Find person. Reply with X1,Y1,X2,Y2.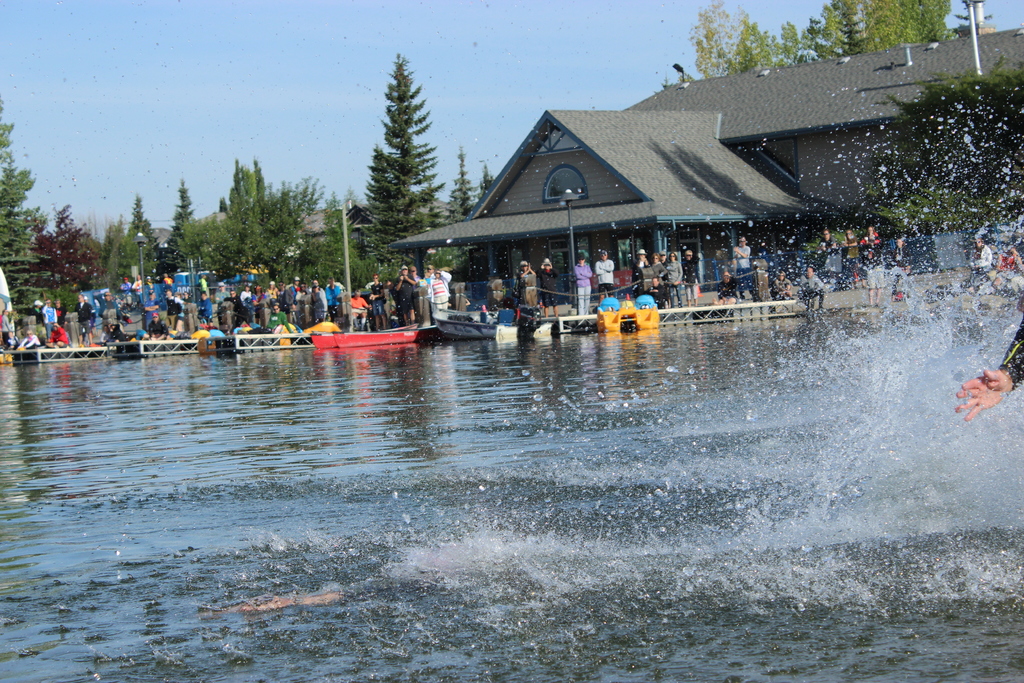
519,260,535,310.
